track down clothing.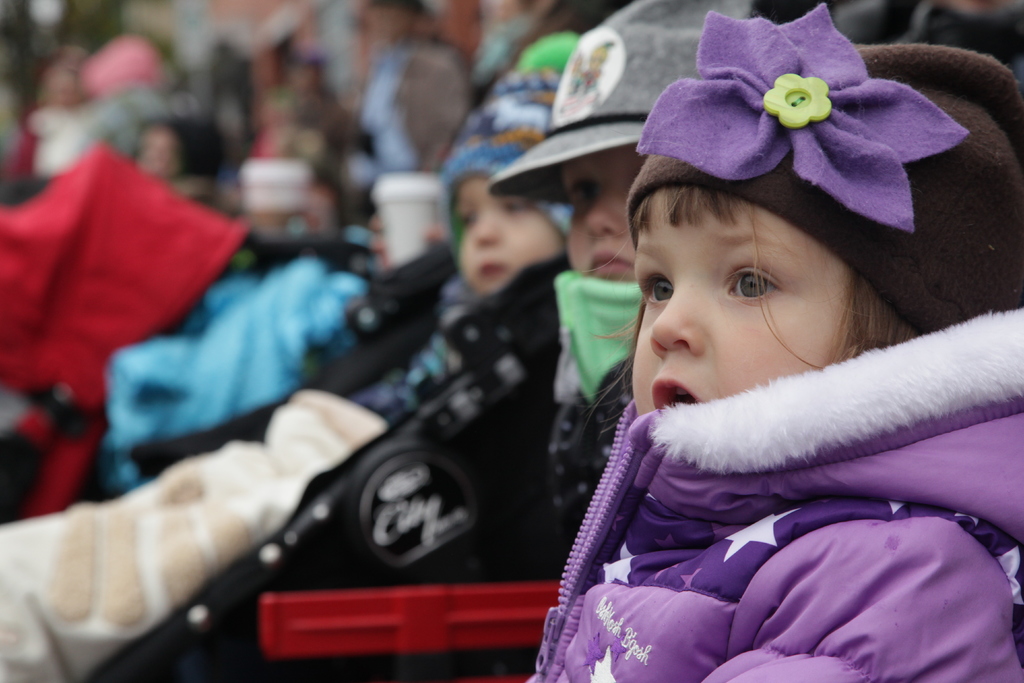
Tracked to l=524, t=299, r=1023, b=682.
